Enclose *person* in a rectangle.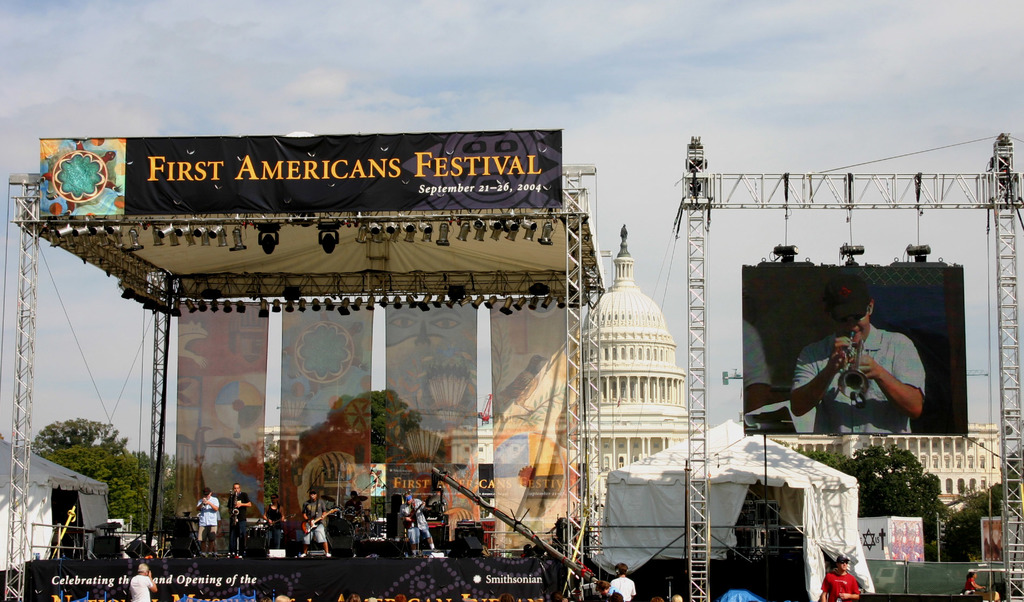
[left=792, top=289, right=929, bottom=453].
